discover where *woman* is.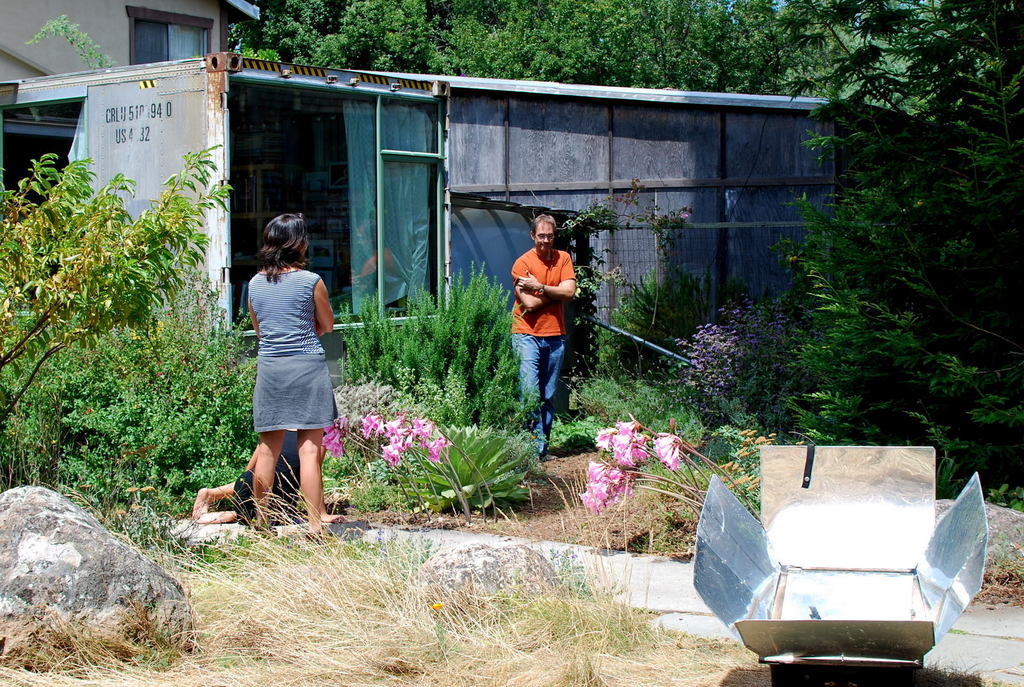
Discovered at box(230, 198, 339, 535).
